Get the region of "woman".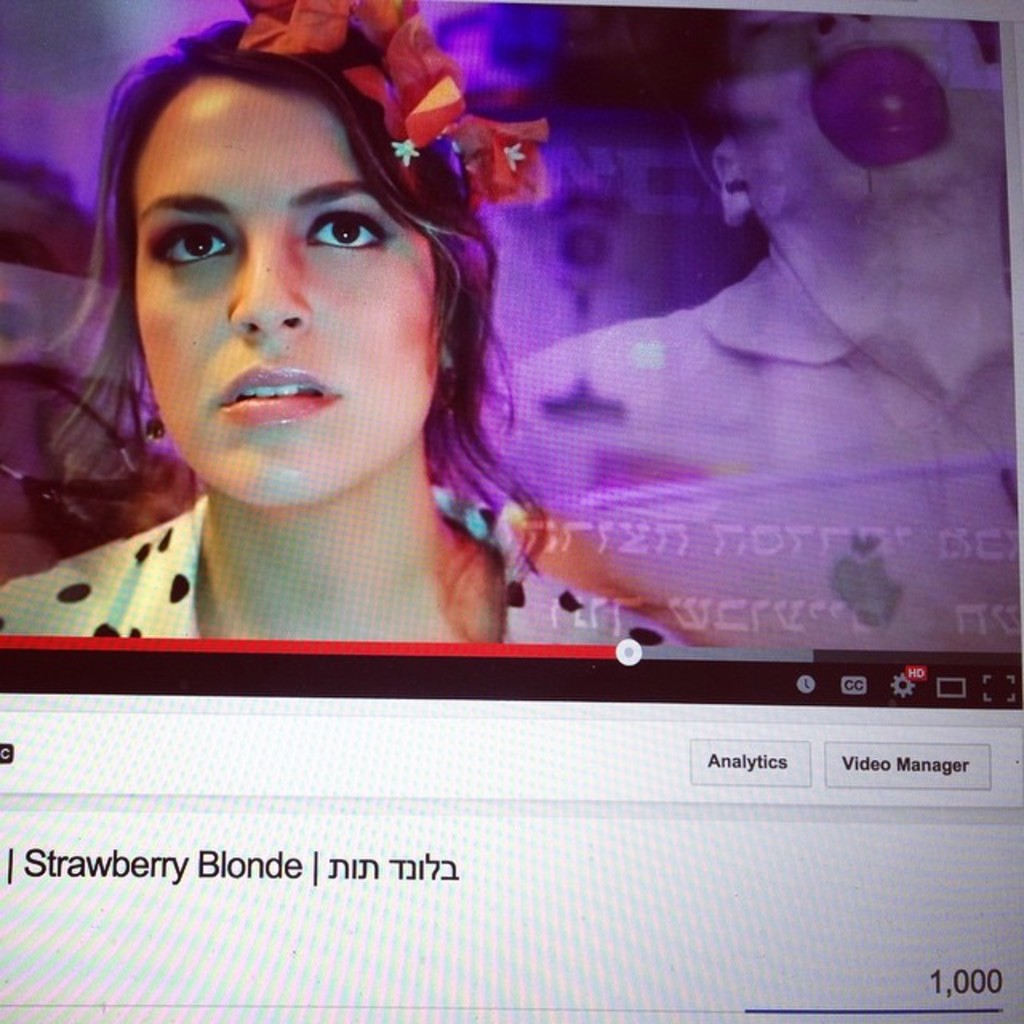
[left=5, top=38, right=669, bottom=651].
